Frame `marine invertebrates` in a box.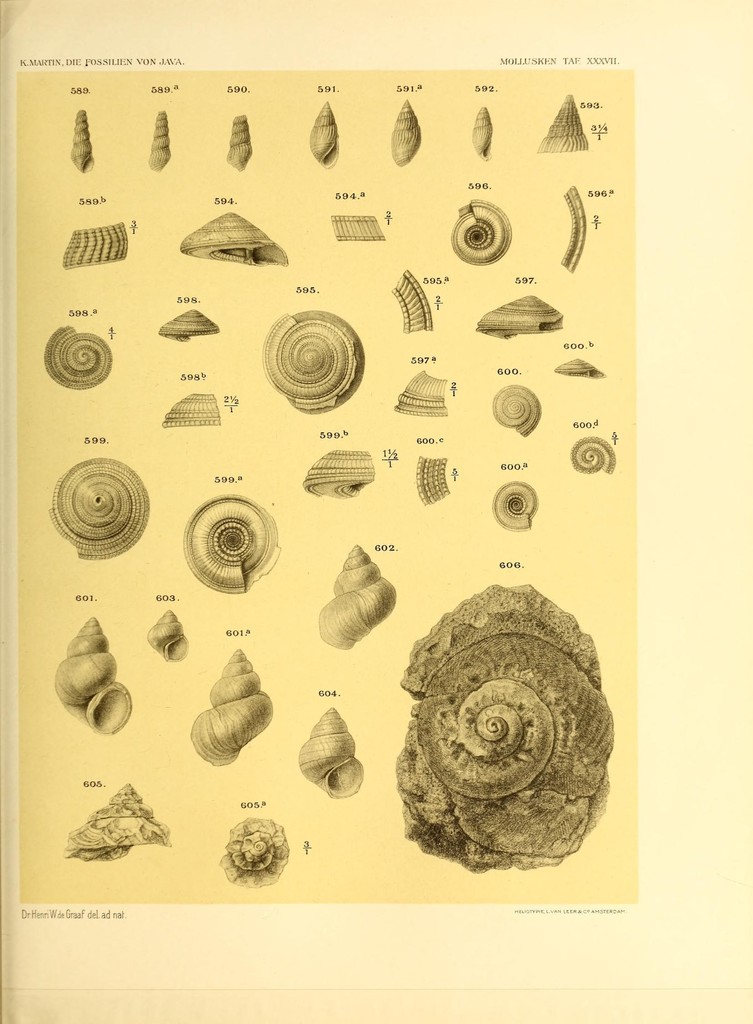
(left=526, top=84, right=596, bottom=156).
